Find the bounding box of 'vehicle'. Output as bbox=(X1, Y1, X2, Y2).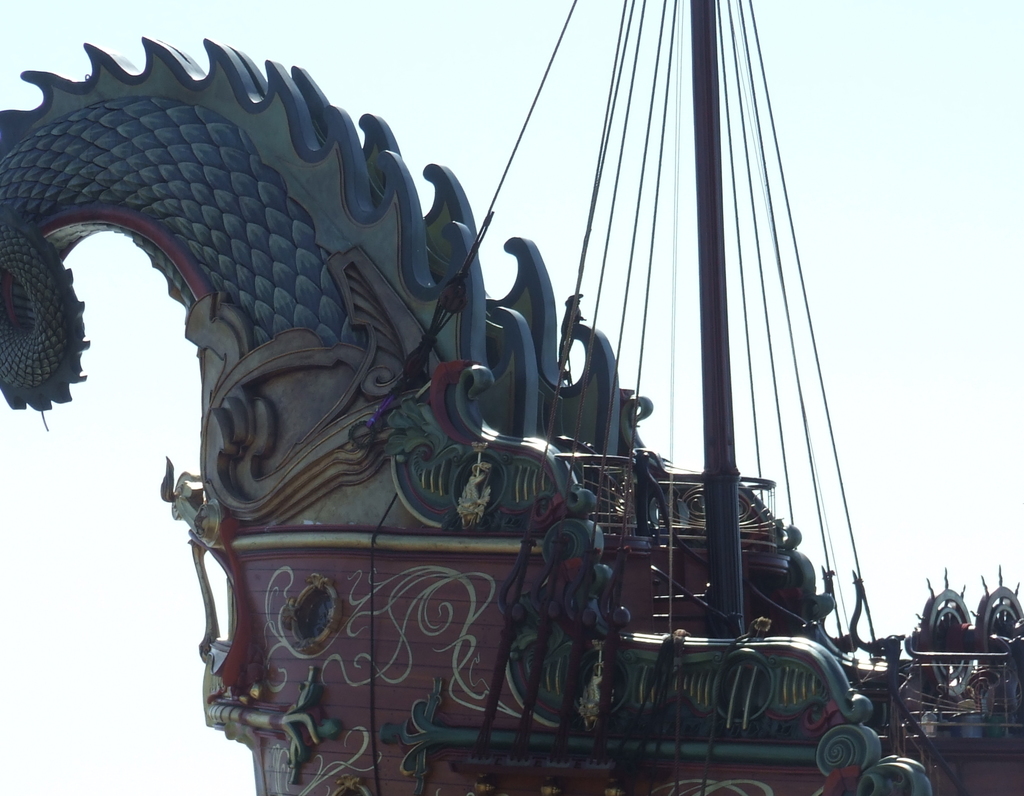
bbox=(0, 0, 1023, 795).
